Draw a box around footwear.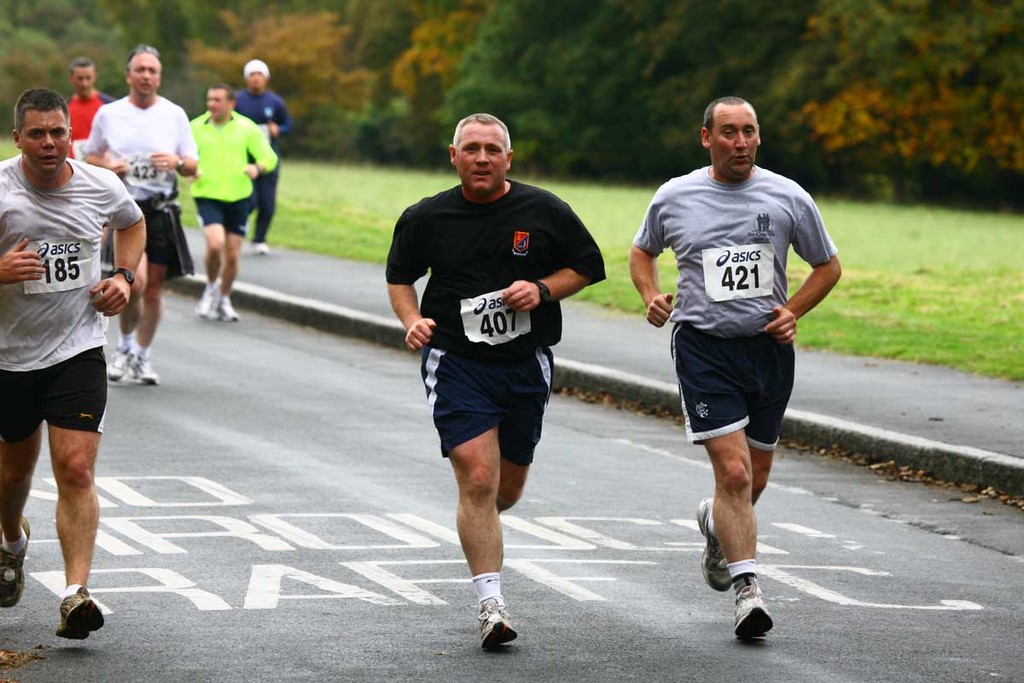
x1=49, y1=585, x2=100, y2=643.
